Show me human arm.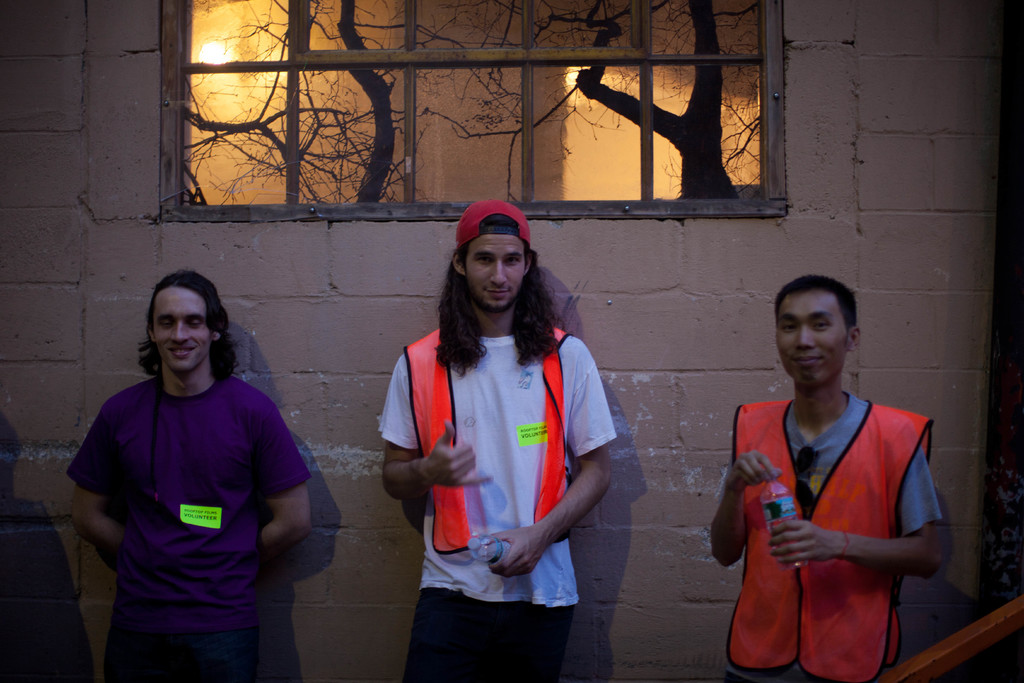
human arm is here: (250,391,309,573).
